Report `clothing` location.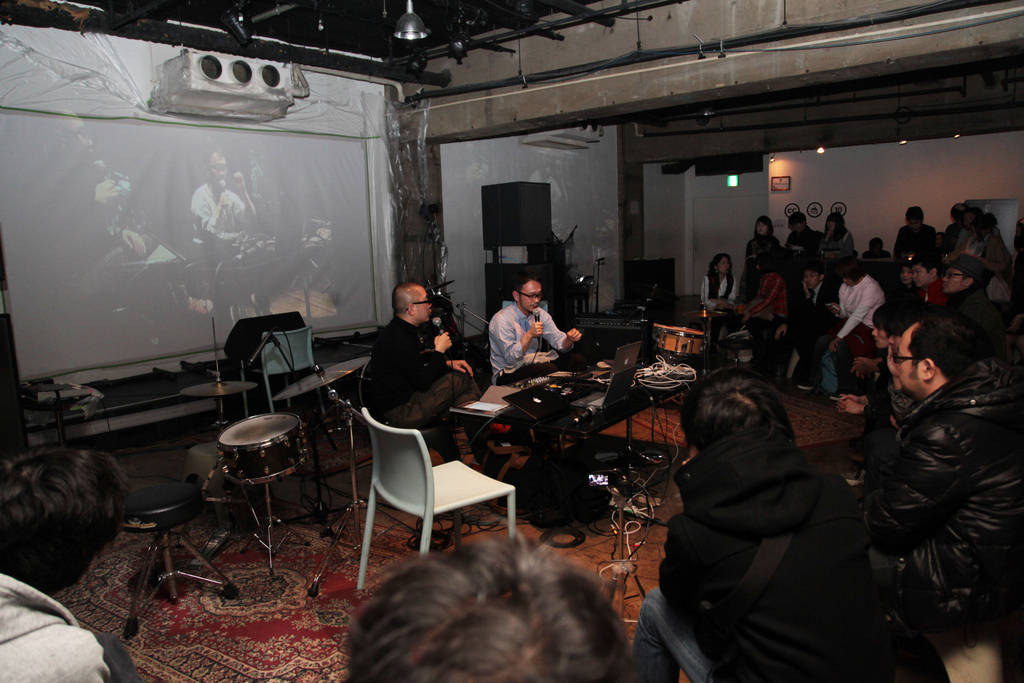
Report: (193, 188, 253, 277).
